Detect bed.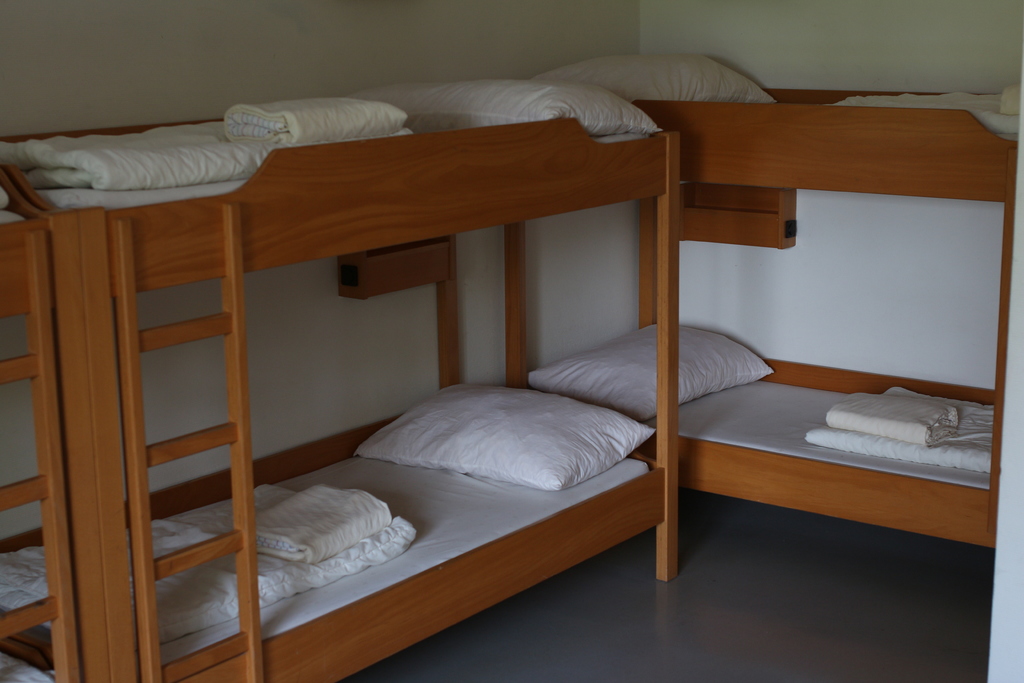
Detected at (x1=122, y1=383, x2=671, y2=682).
